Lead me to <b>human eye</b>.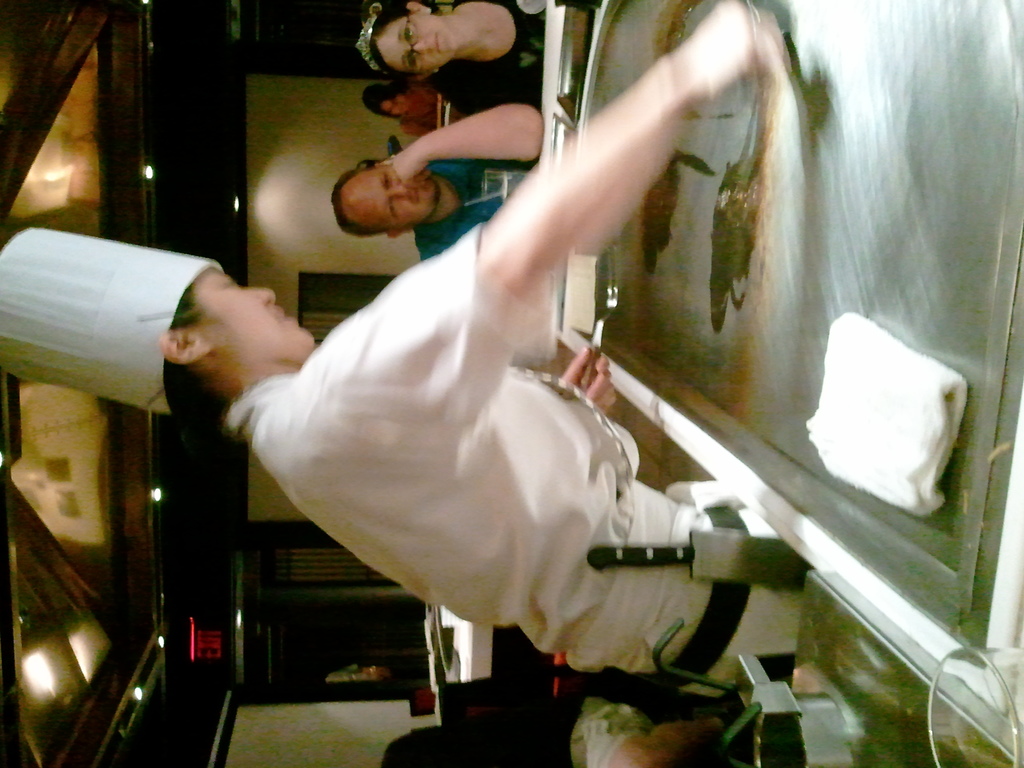
Lead to <bbox>406, 50, 419, 73</bbox>.
